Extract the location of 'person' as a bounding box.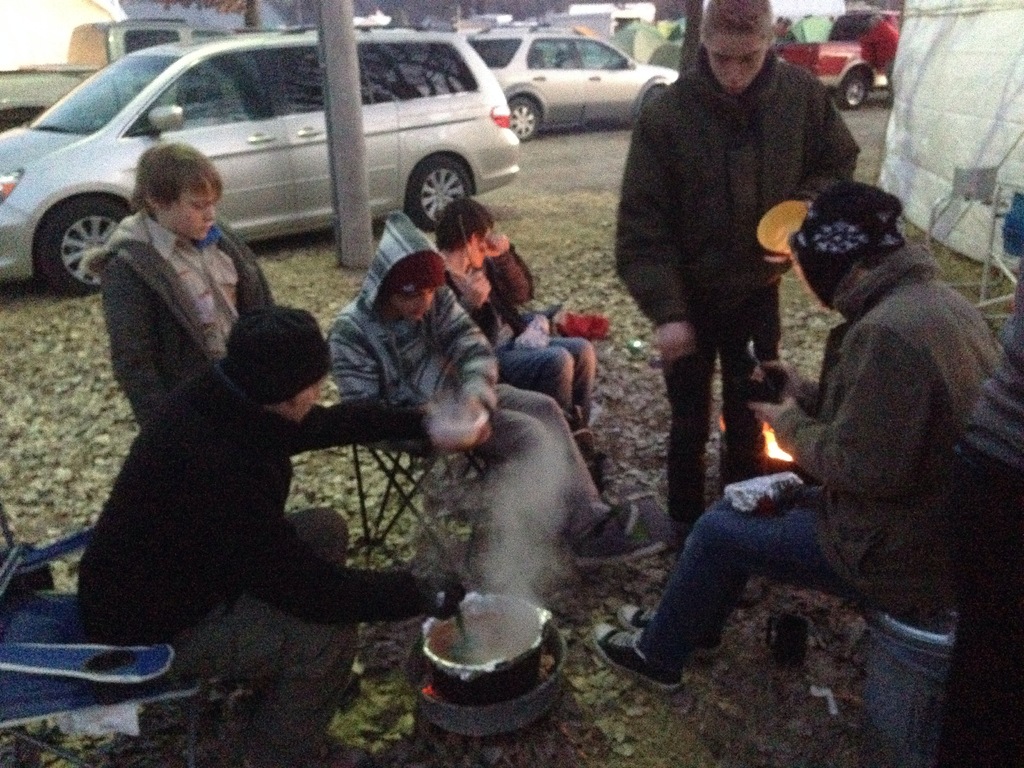
82, 140, 276, 423.
